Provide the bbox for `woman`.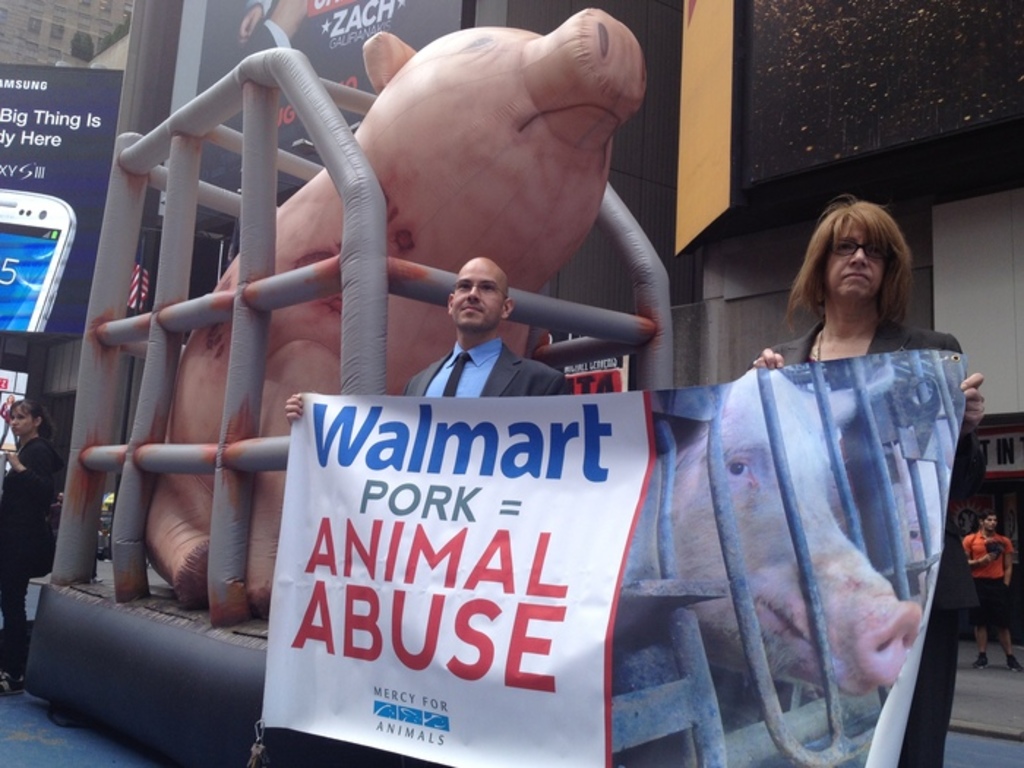
bbox=[0, 399, 66, 704].
